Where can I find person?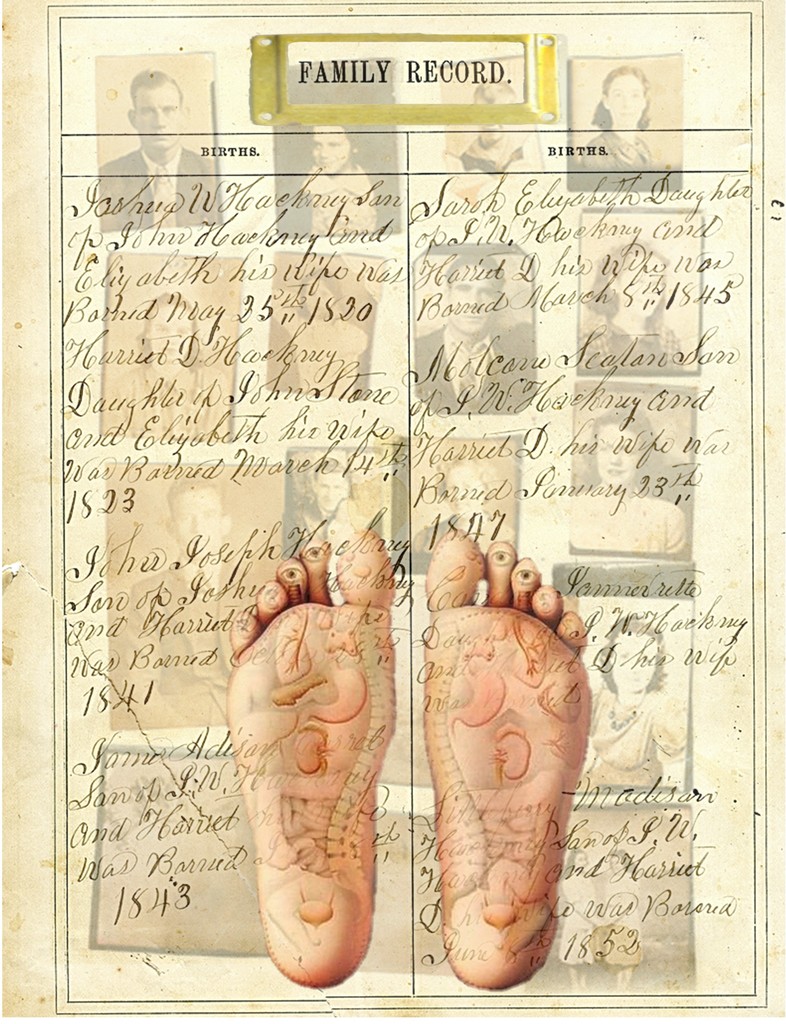
You can find it at [110,484,242,724].
